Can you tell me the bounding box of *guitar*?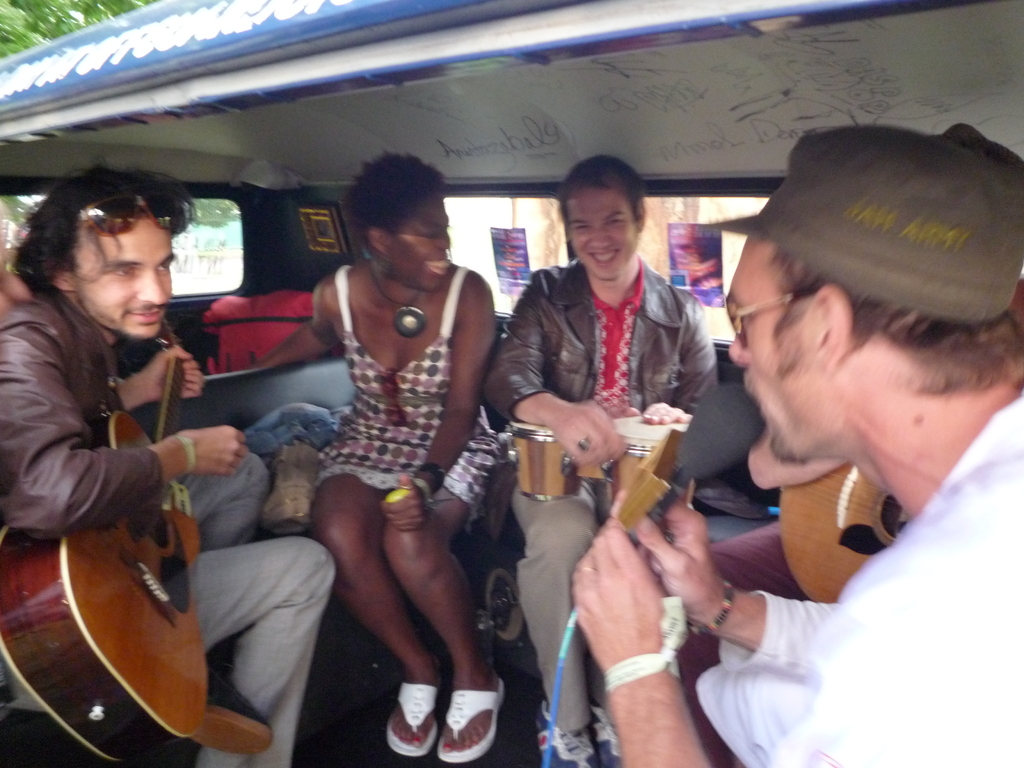
0,307,214,760.
